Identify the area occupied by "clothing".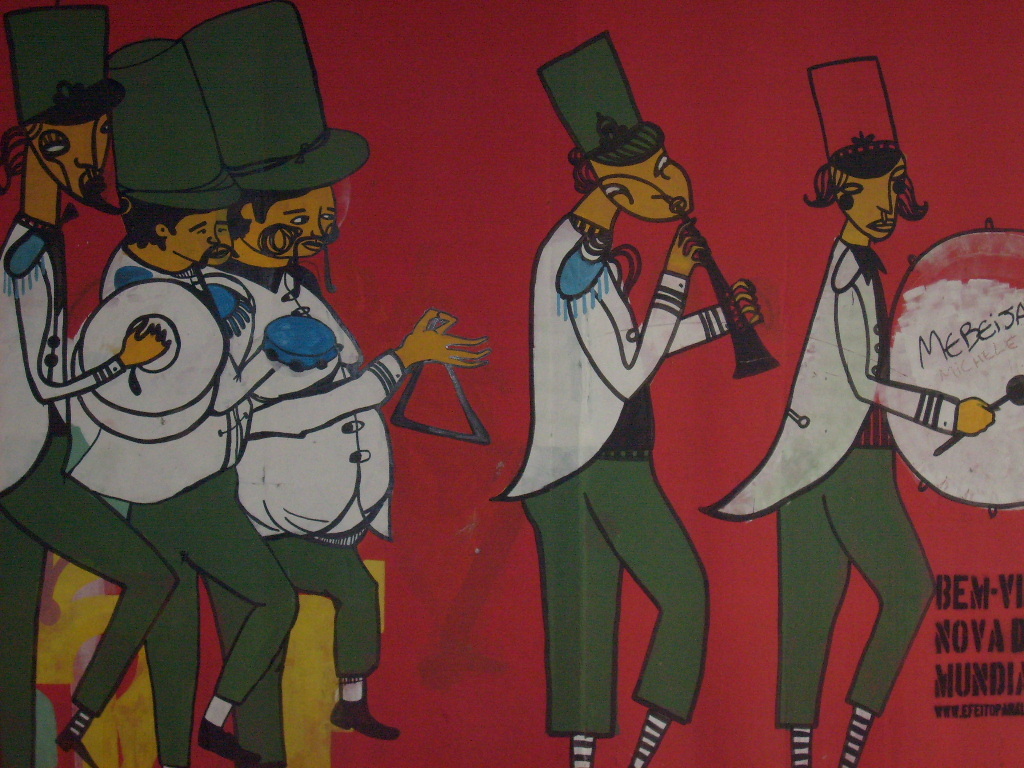
Area: crop(61, 247, 298, 767).
